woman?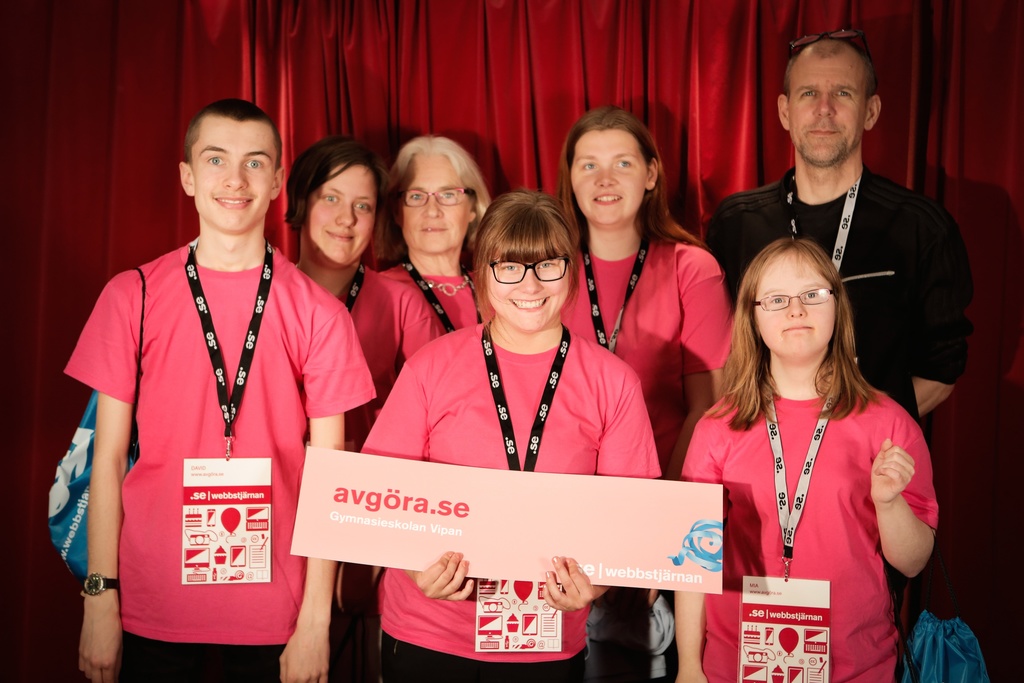
360, 189, 662, 682
